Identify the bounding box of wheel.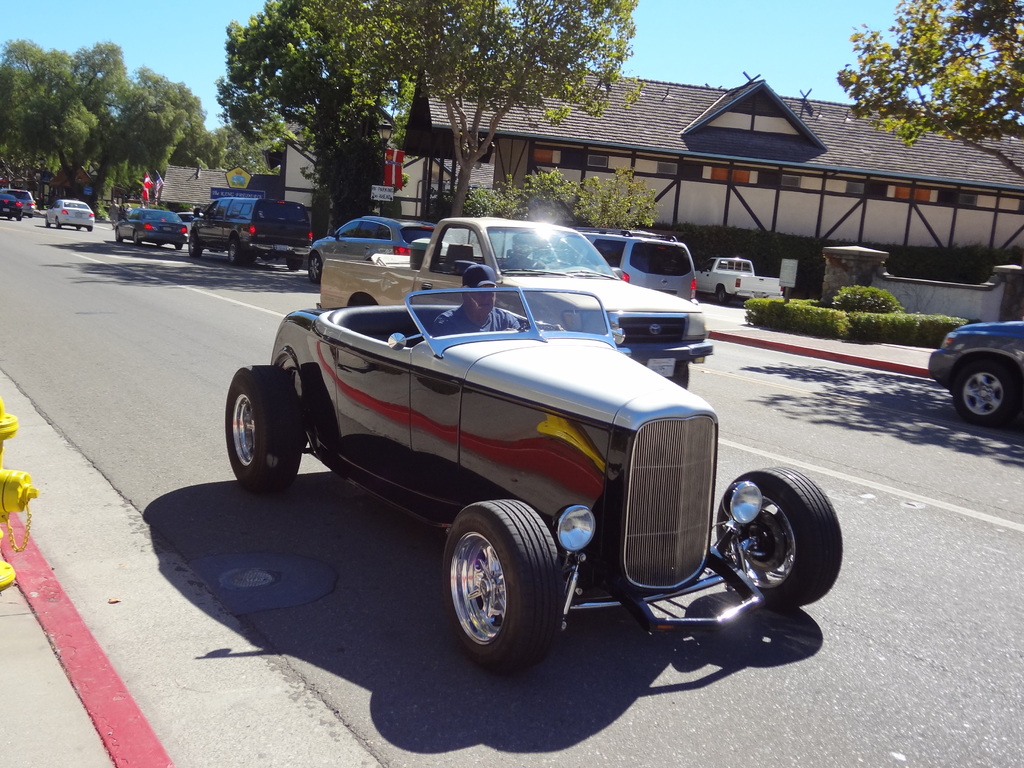
{"x1": 113, "y1": 228, "x2": 122, "y2": 243}.
